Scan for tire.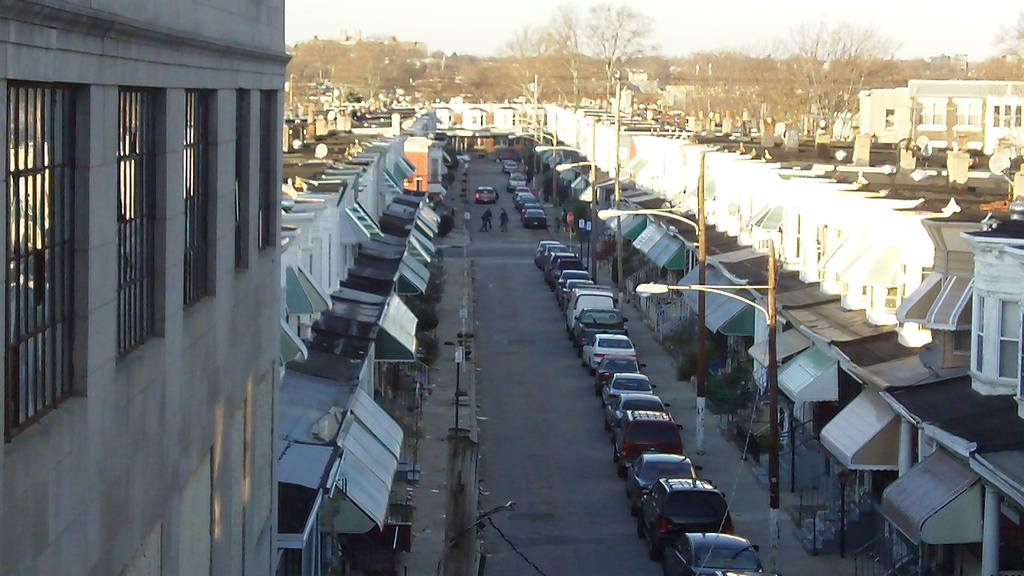
Scan result: 577/346/582/356.
